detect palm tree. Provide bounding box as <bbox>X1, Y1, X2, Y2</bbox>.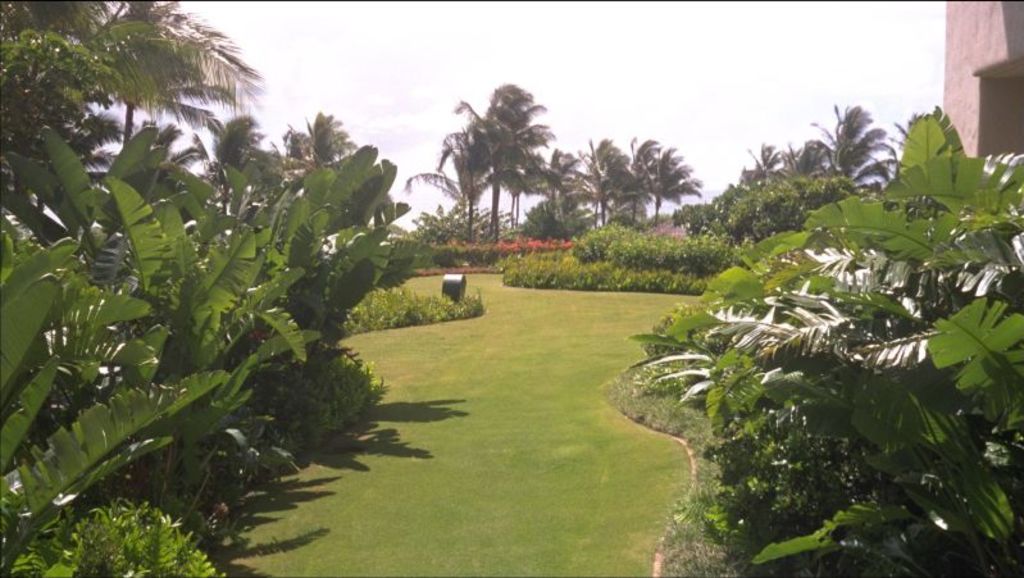
<bbox>815, 99, 907, 199</bbox>.
